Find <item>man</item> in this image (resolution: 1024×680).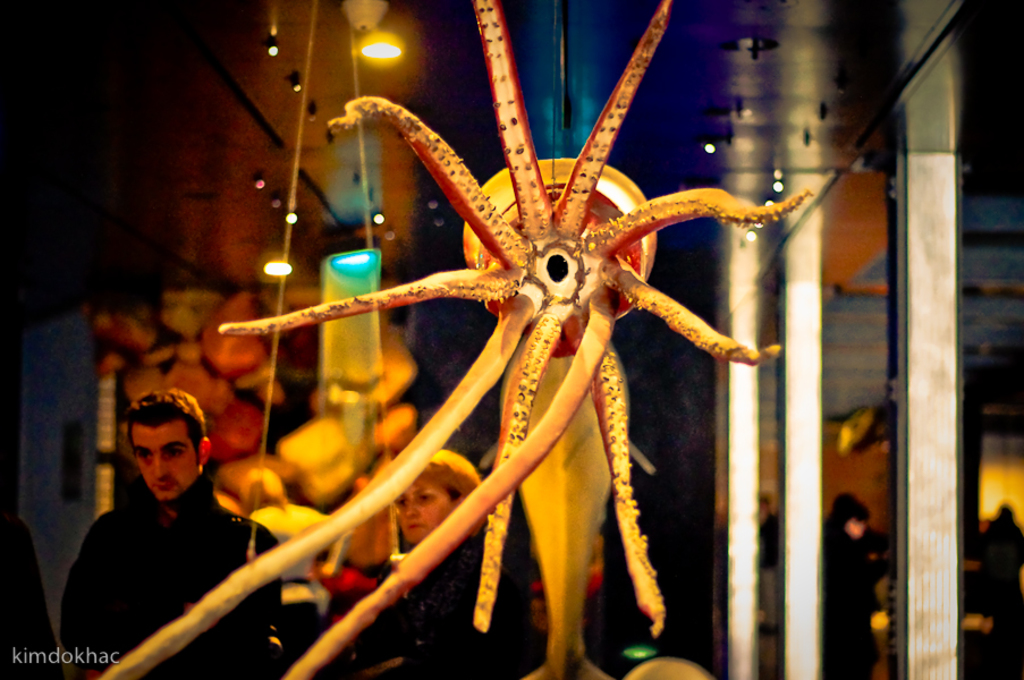
box(57, 375, 269, 662).
